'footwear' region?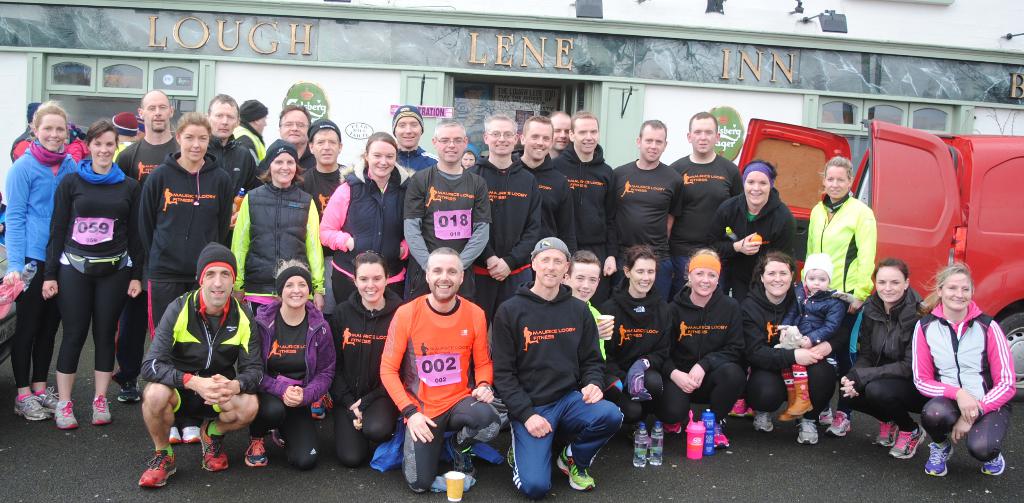
799 419 814 443
